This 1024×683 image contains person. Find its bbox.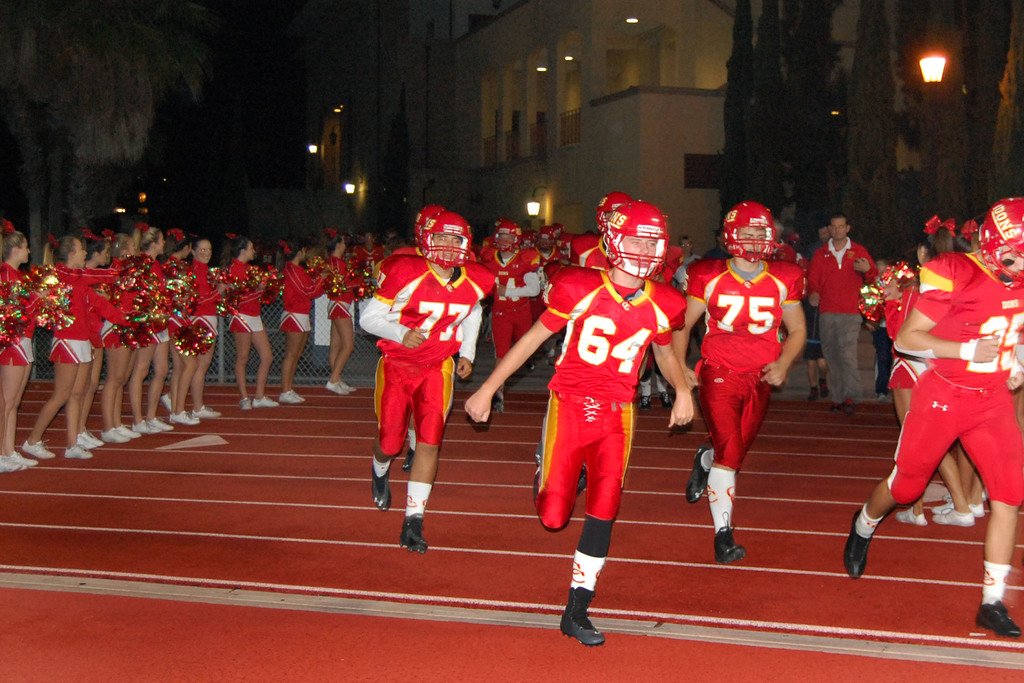
568, 194, 625, 275.
